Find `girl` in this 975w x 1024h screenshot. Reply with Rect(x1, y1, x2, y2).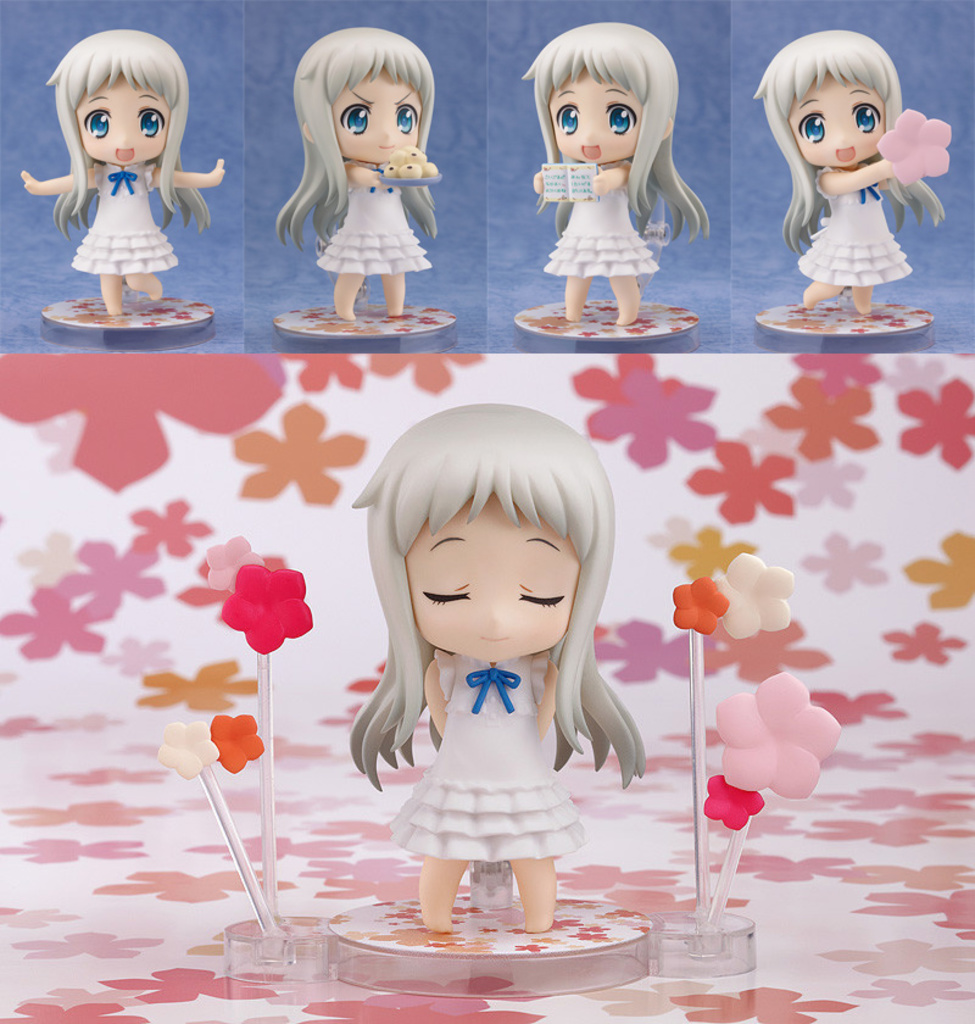
Rect(523, 18, 718, 319).
